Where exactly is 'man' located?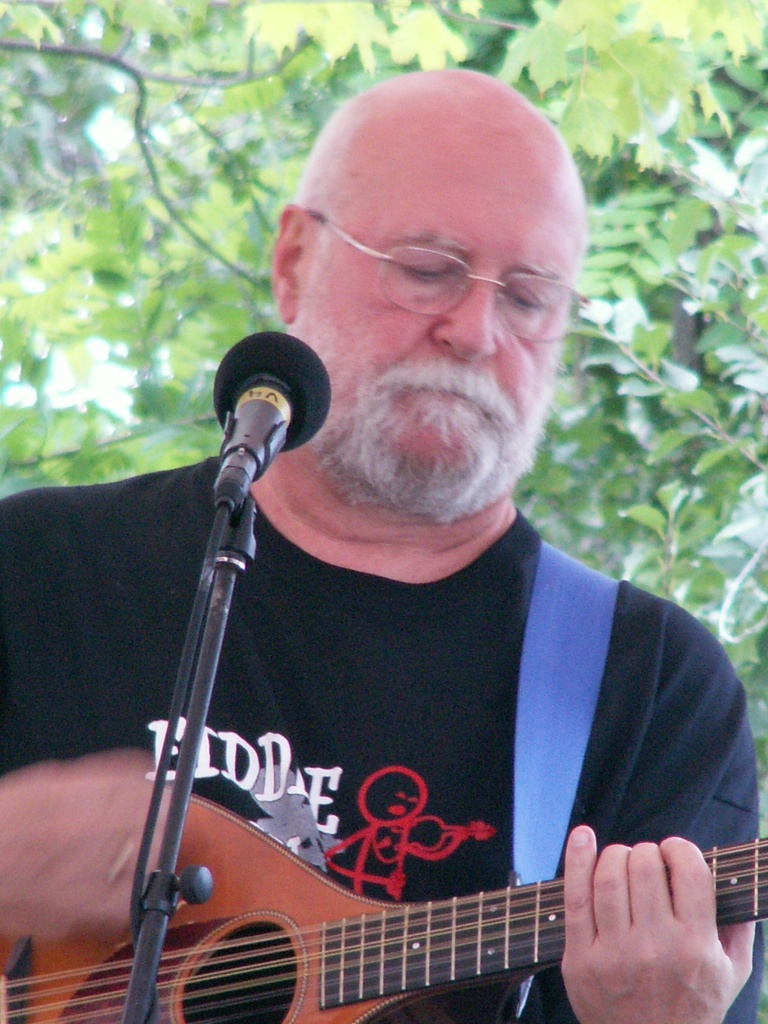
Its bounding box is left=106, top=74, right=765, bottom=1020.
